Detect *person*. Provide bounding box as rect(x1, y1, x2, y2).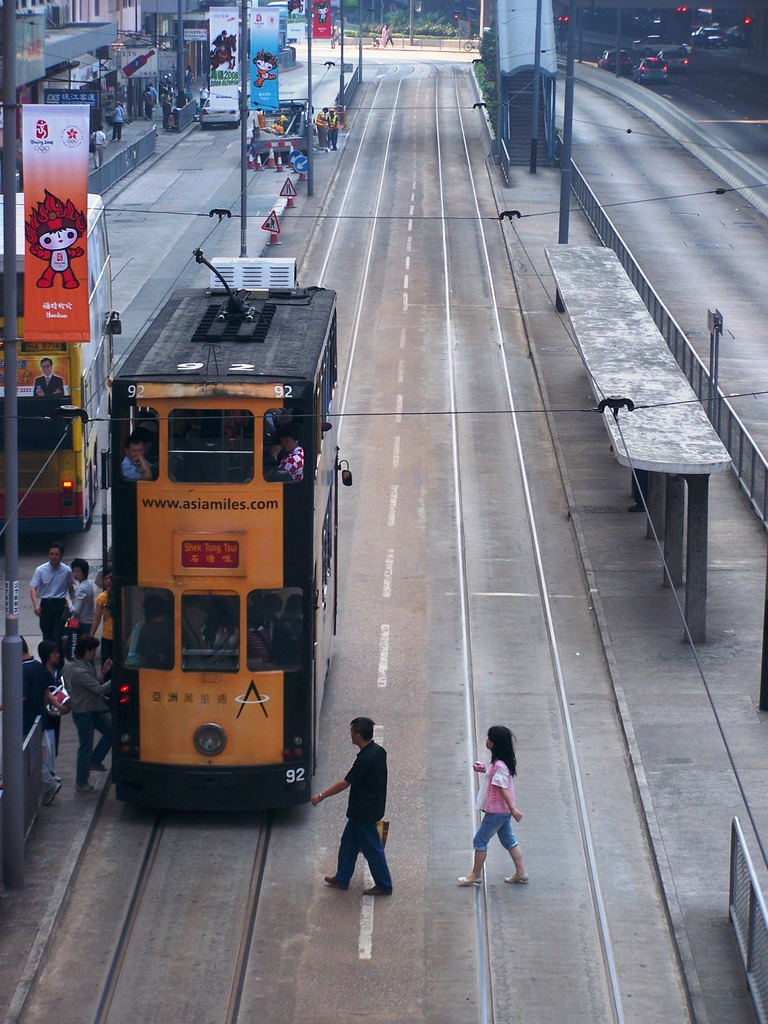
rect(90, 123, 111, 165).
